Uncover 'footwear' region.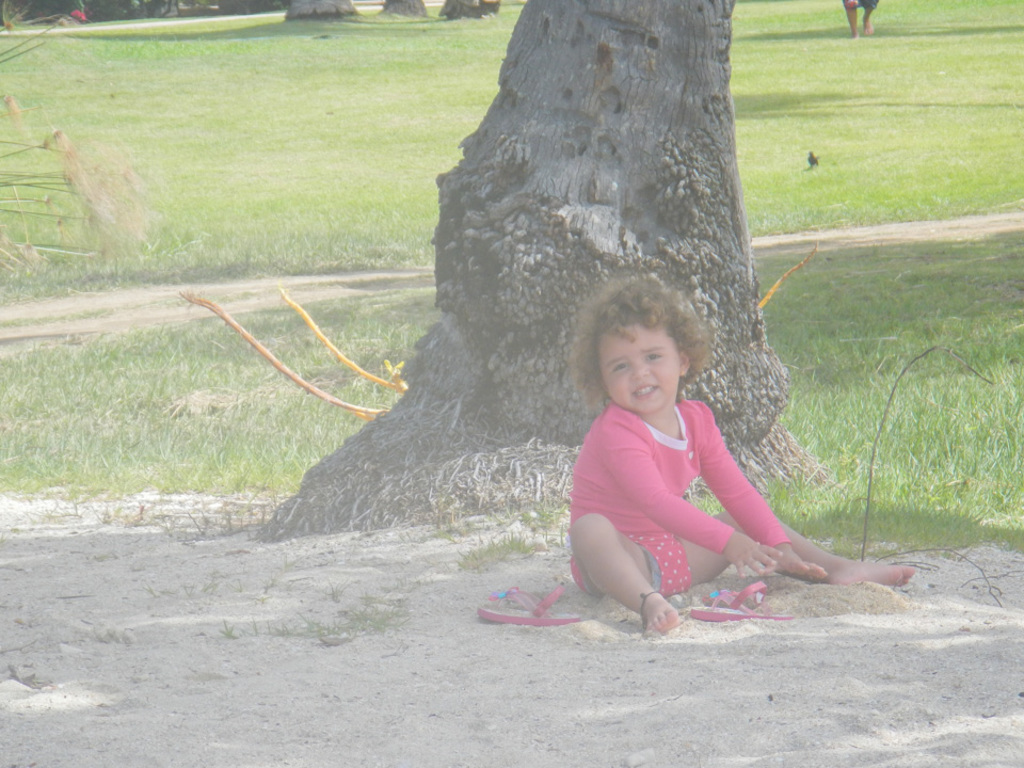
Uncovered: {"left": 688, "top": 575, "right": 795, "bottom": 621}.
